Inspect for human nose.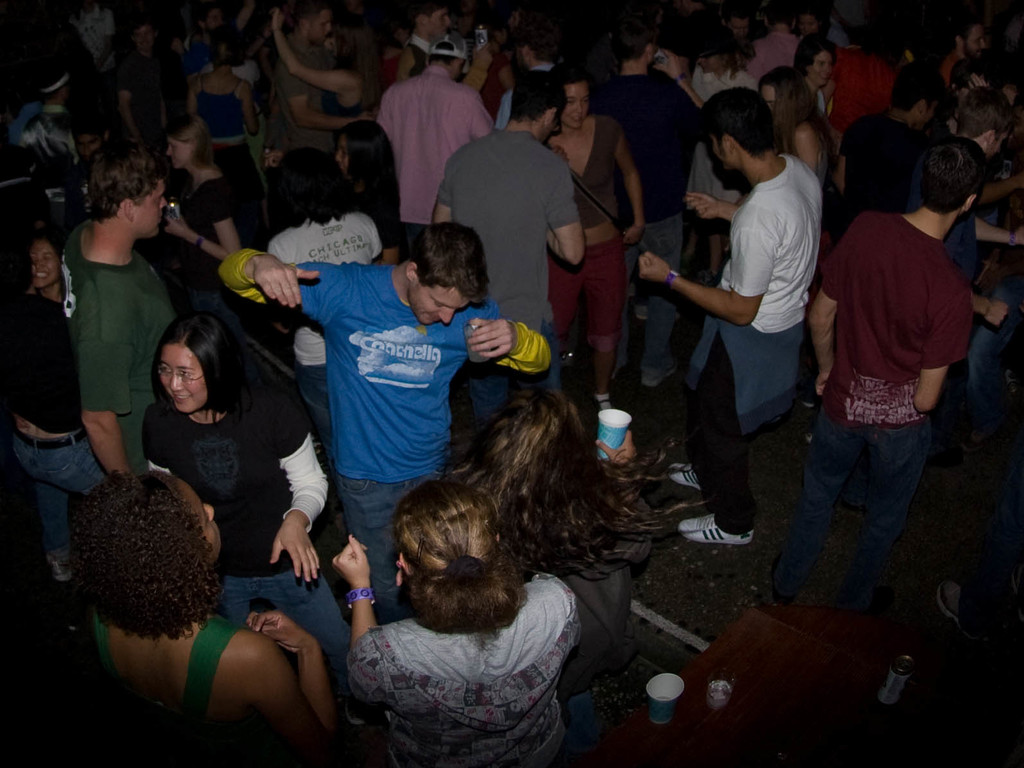
Inspection: 160 195 168 209.
